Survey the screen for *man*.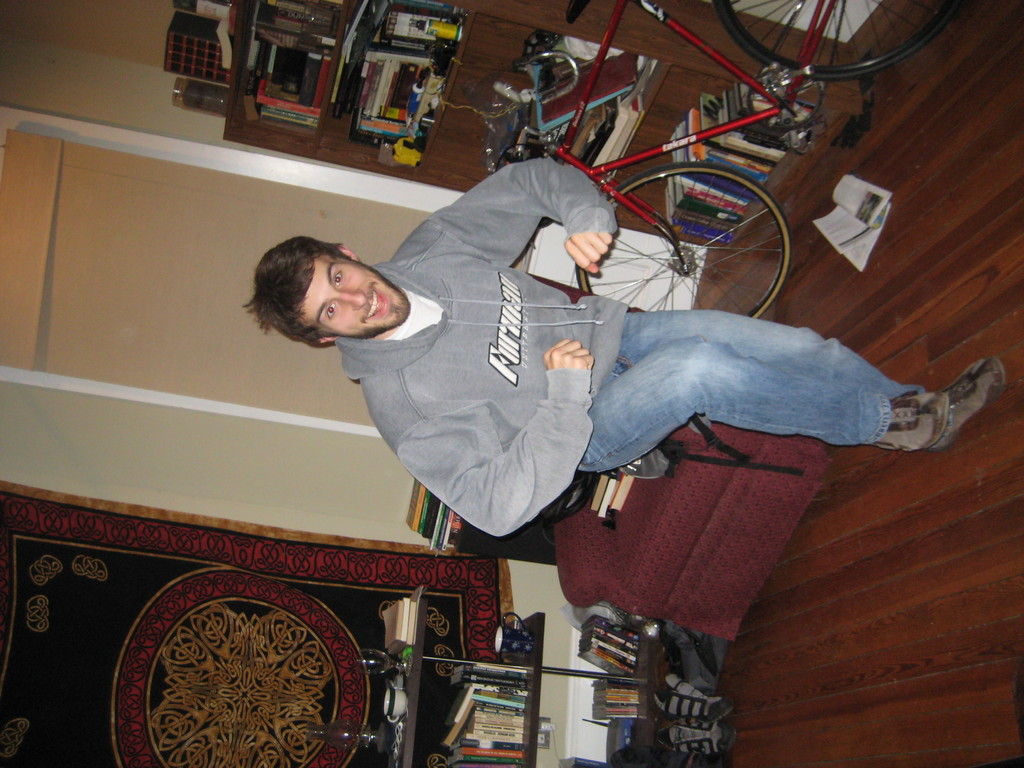
Survey found: [259,152,1007,538].
